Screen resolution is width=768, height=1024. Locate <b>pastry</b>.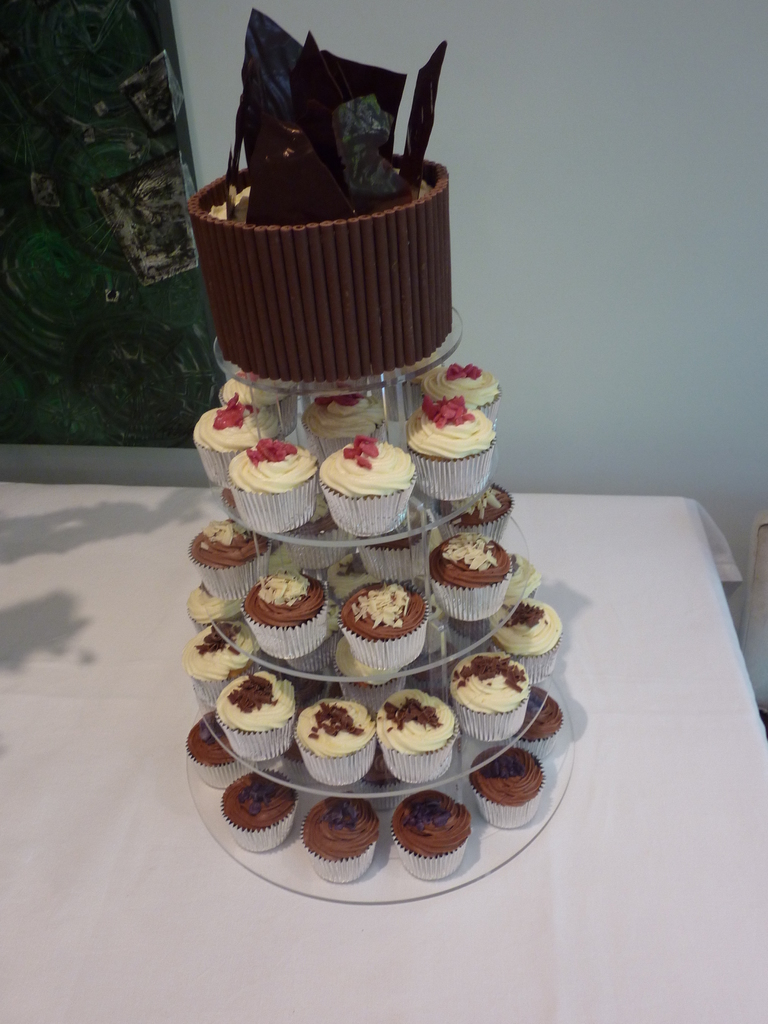
detection(220, 772, 296, 856).
